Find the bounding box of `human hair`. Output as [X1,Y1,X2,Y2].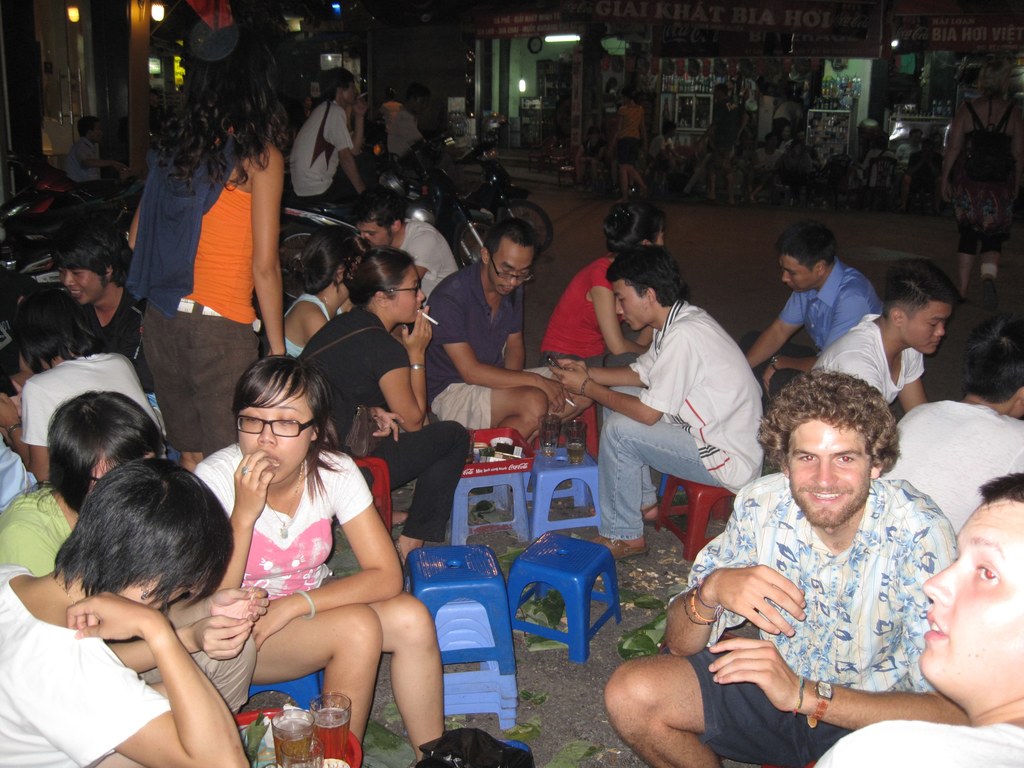
[339,249,416,305].
